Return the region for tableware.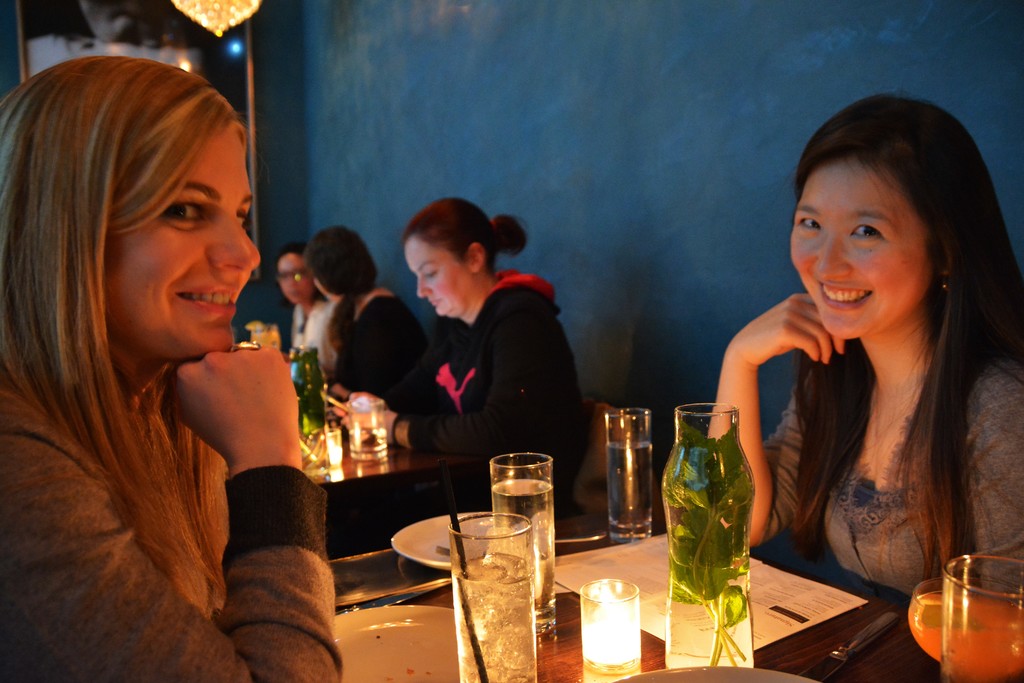
x1=798 y1=611 x2=904 y2=682.
